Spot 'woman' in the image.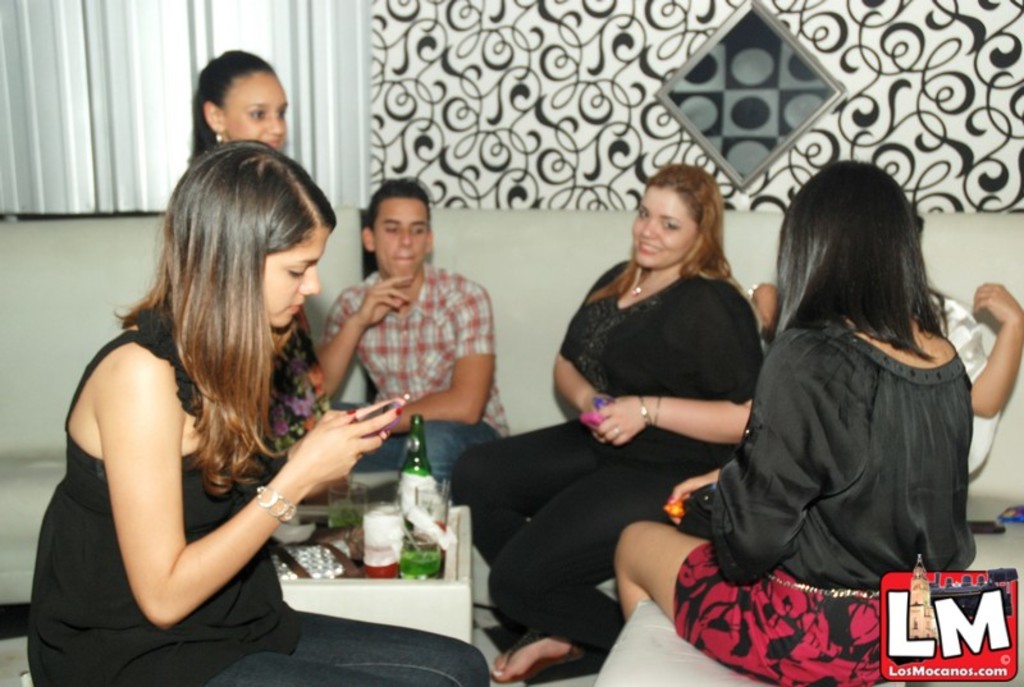
'woman' found at 767,198,1023,521.
